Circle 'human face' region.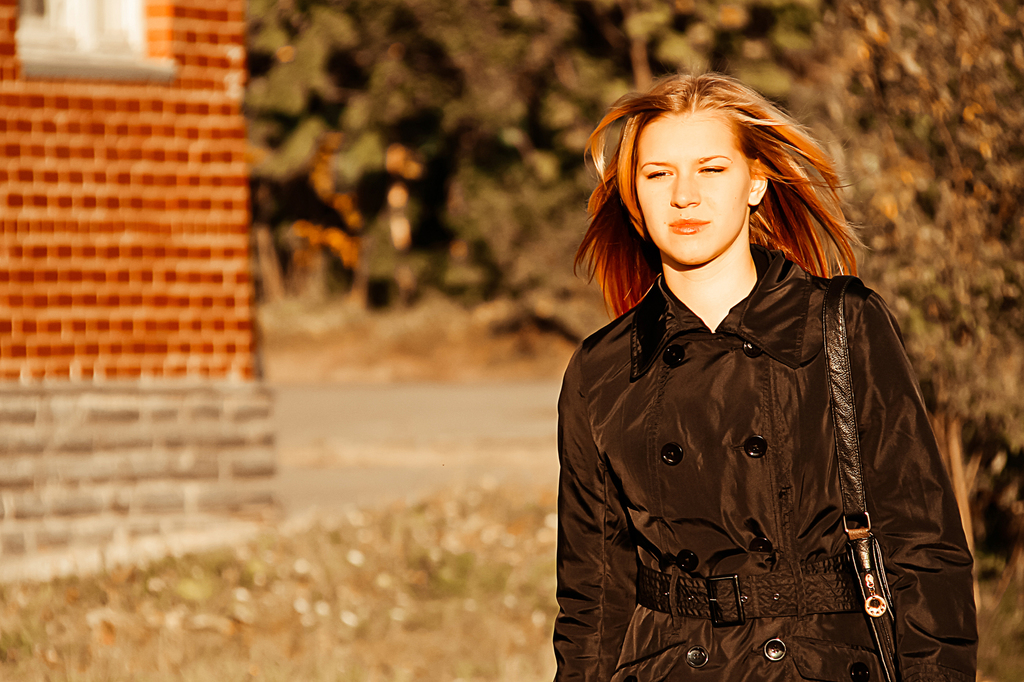
Region: Rect(630, 110, 752, 267).
